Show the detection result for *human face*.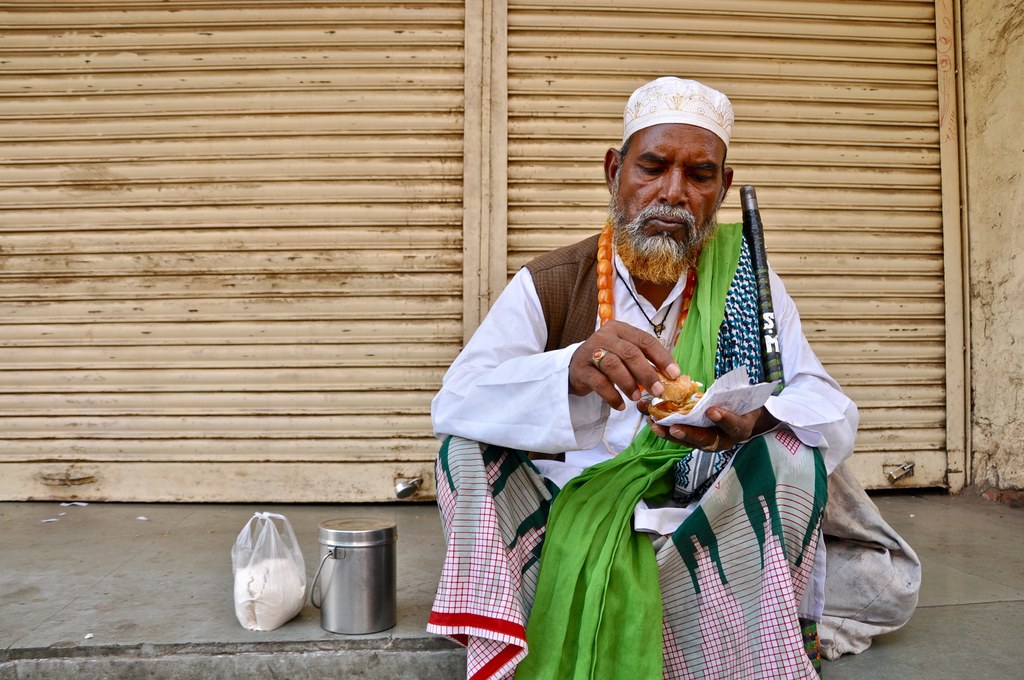
rect(611, 121, 726, 255).
